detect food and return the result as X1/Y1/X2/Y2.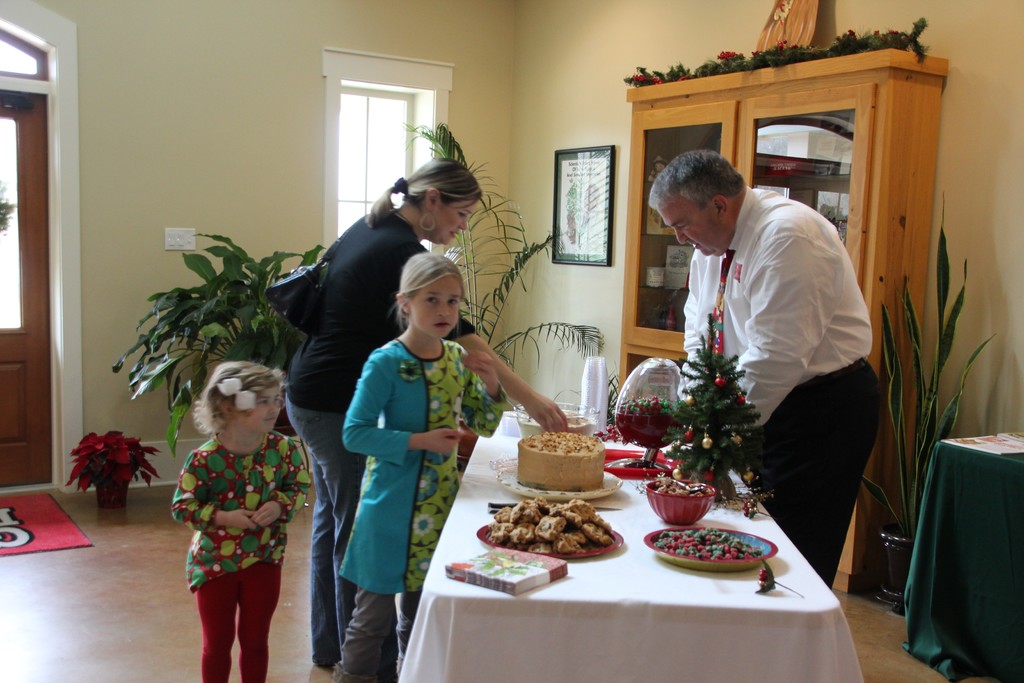
653/525/762/559.
